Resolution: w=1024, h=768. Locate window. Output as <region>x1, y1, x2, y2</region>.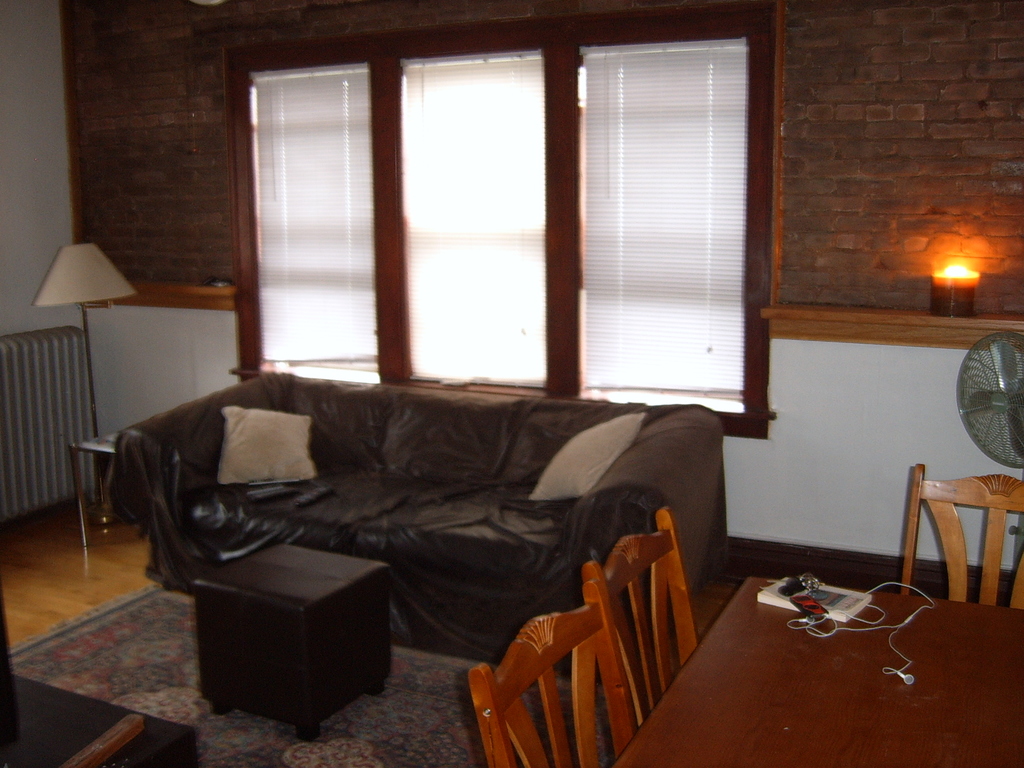
<region>257, 0, 705, 402</region>.
